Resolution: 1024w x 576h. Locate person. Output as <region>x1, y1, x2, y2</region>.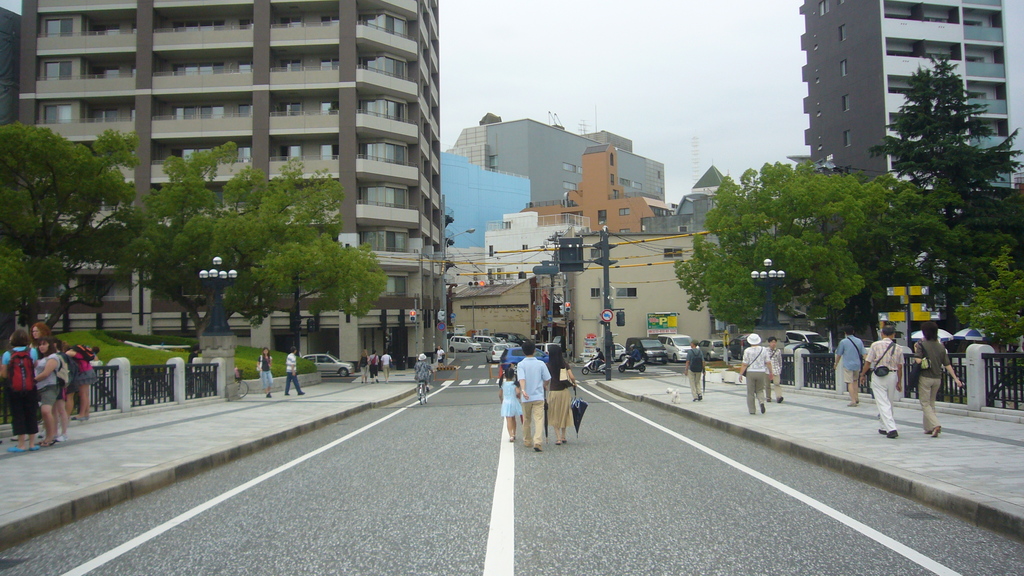
<region>742, 334, 778, 419</region>.
